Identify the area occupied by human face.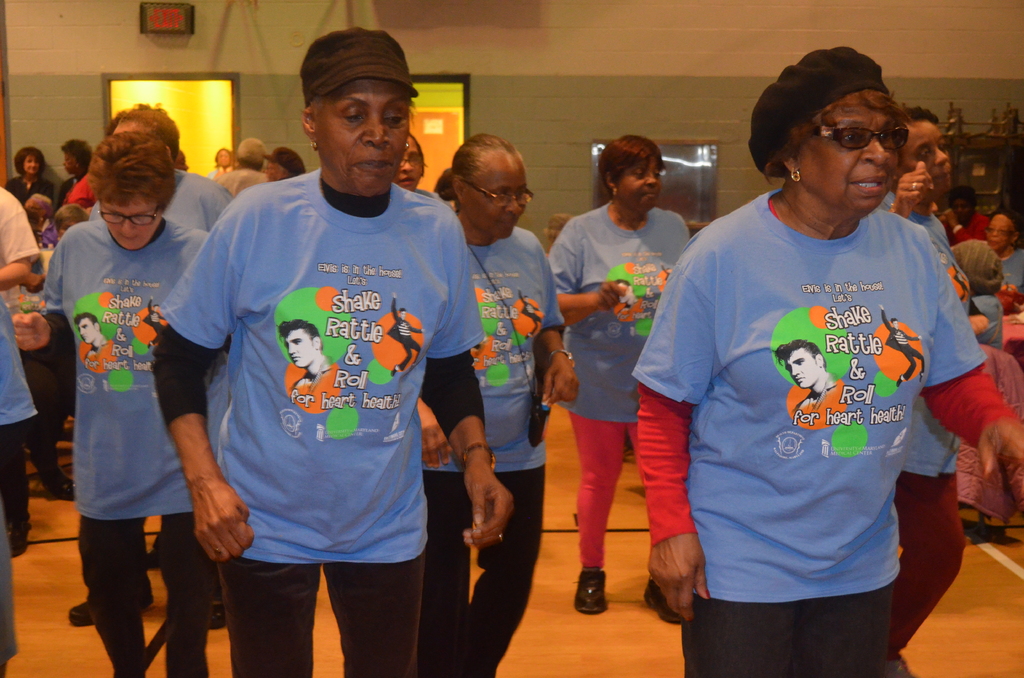
Area: [left=621, top=151, right=663, bottom=211].
